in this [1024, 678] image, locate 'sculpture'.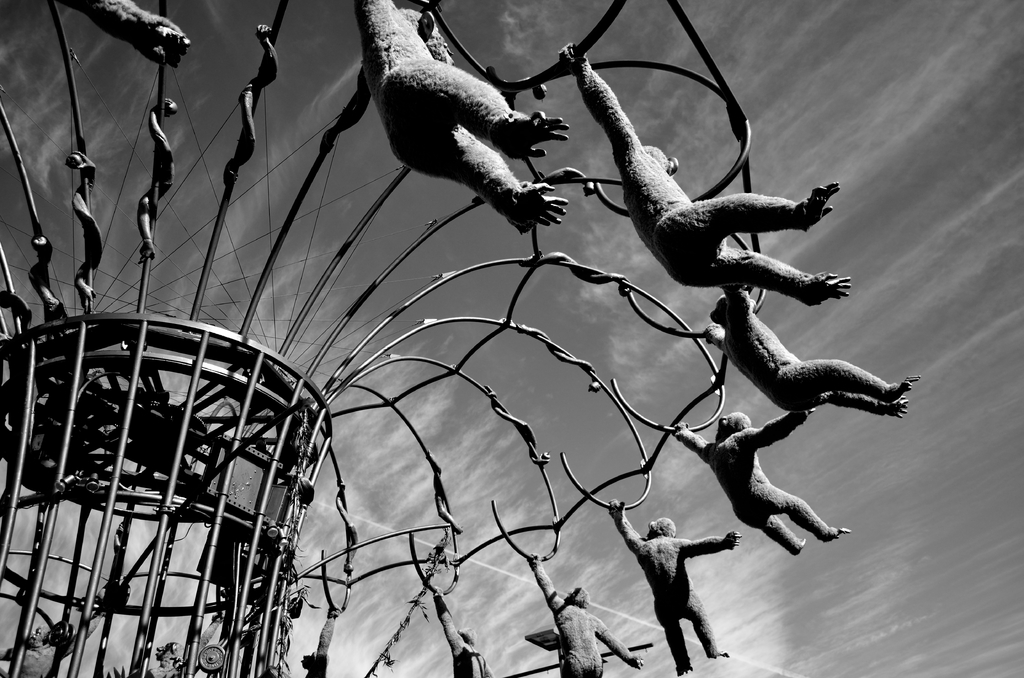
Bounding box: [559,29,859,302].
